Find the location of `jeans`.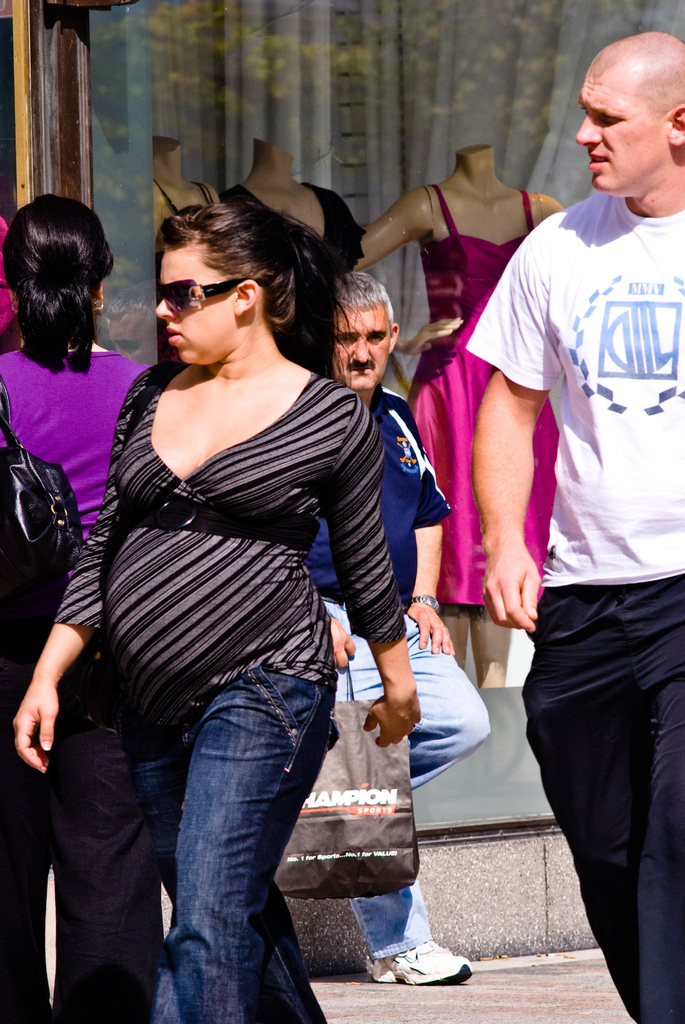
Location: region(324, 602, 490, 964).
